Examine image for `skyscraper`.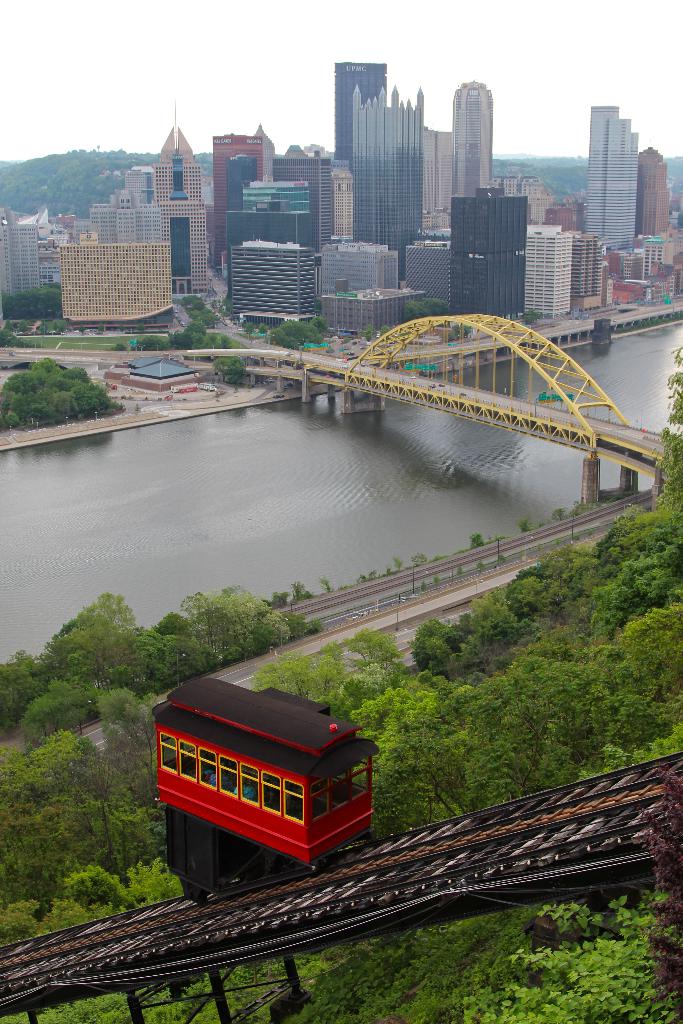
Examination result: bbox=(197, 124, 270, 275).
